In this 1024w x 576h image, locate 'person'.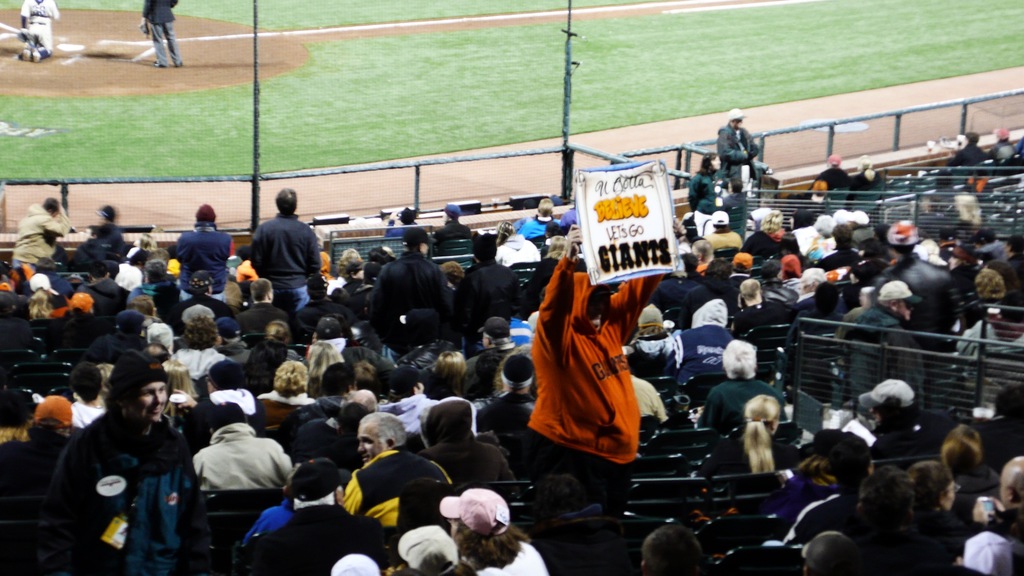
Bounding box: 963/456/1023/575.
